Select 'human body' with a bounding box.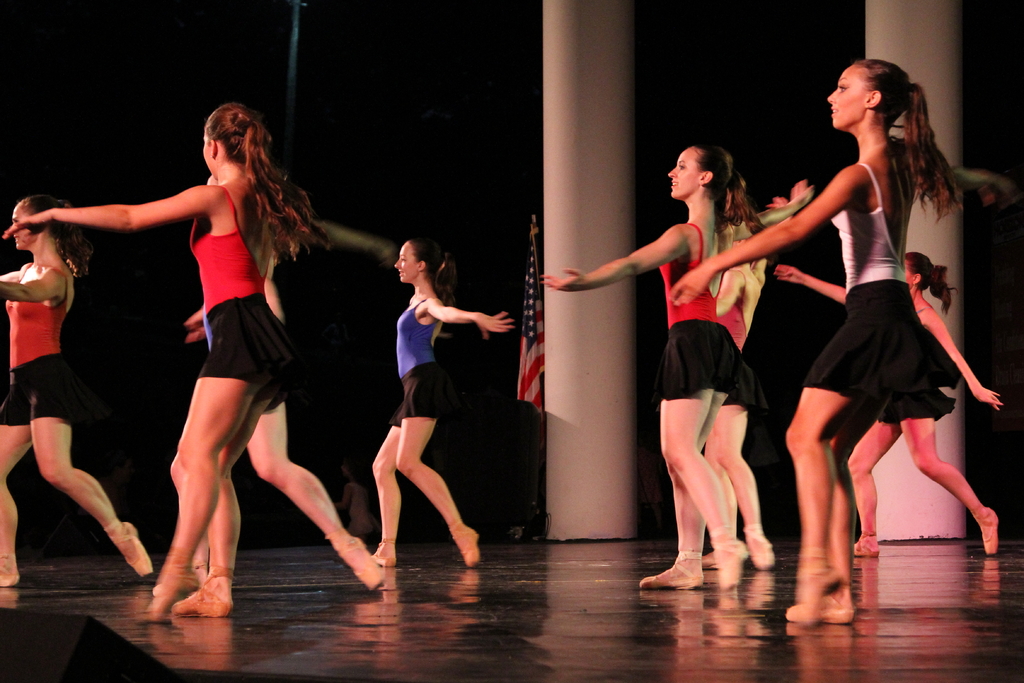
bbox=[374, 233, 515, 566].
